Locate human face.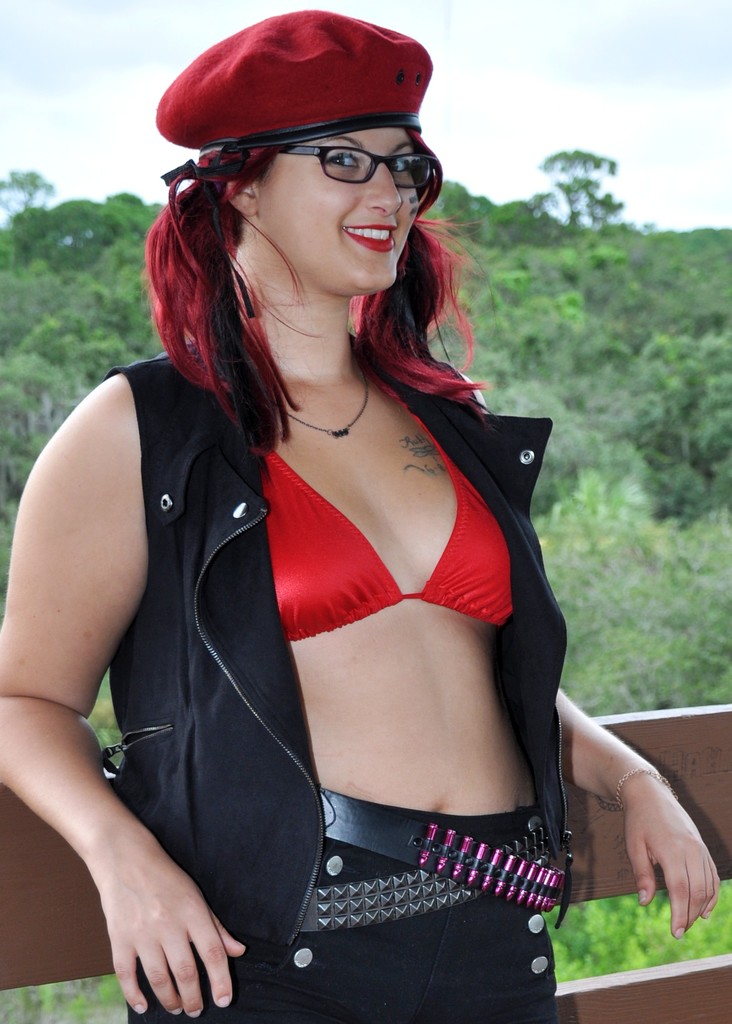
Bounding box: bbox=[264, 134, 397, 280].
